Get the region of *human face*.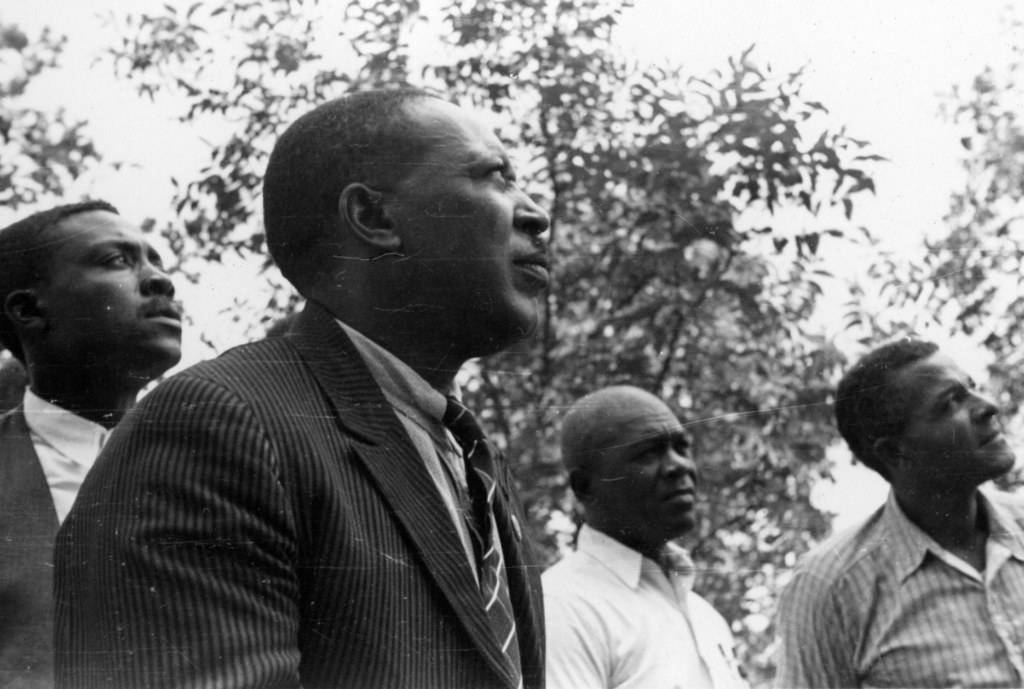
[x1=400, y1=99, x2=553, y2=348].
